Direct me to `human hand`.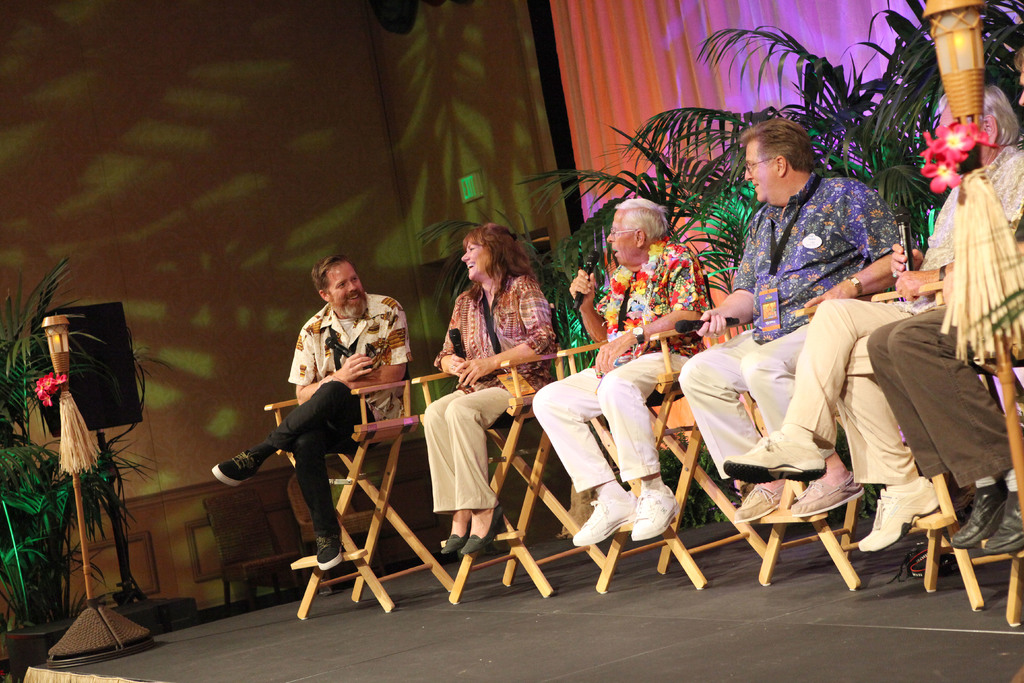
Direction: 594/331/636/378.
